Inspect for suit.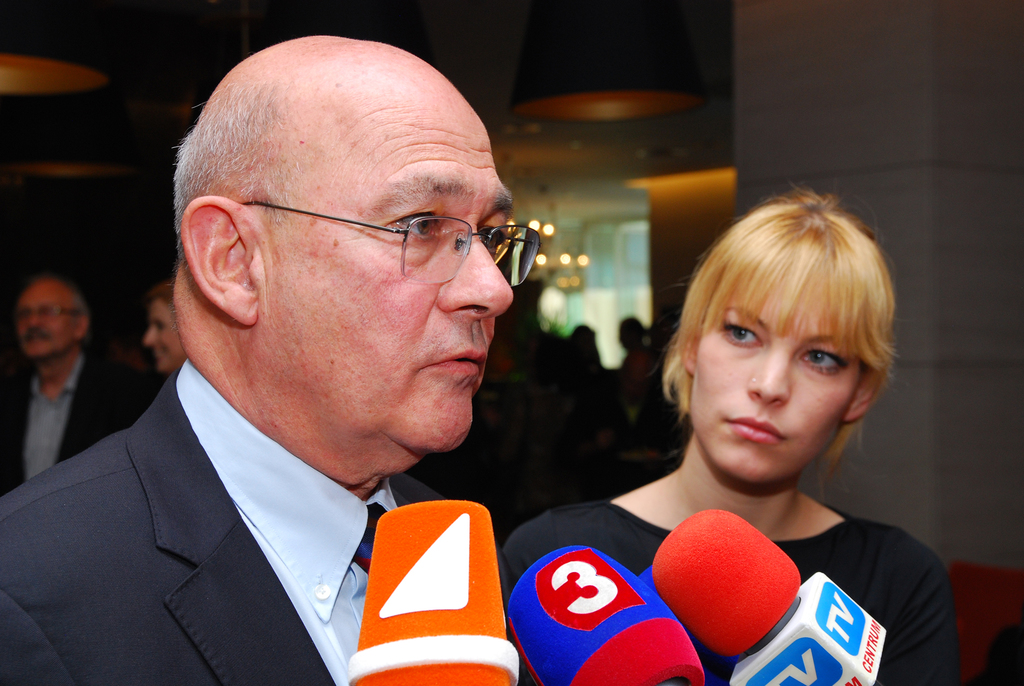
Inspection: x1=0 y1=352 x2=159 y2=494.
